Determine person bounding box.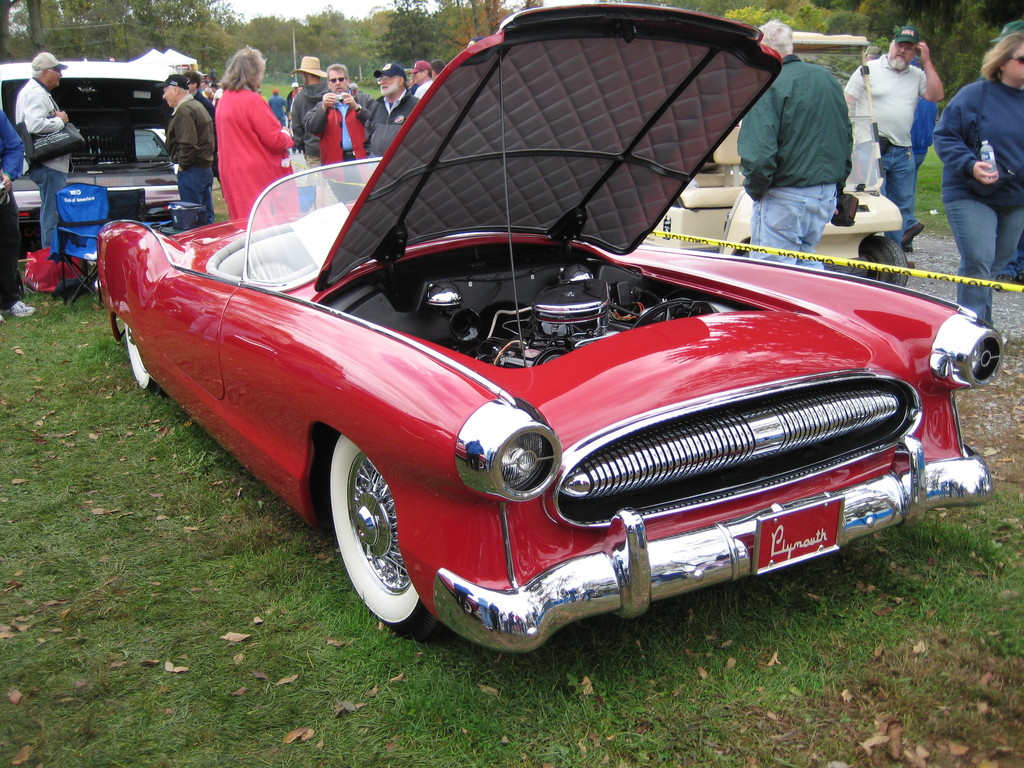
Determined: bbox=(401, 56, 445, 99).
